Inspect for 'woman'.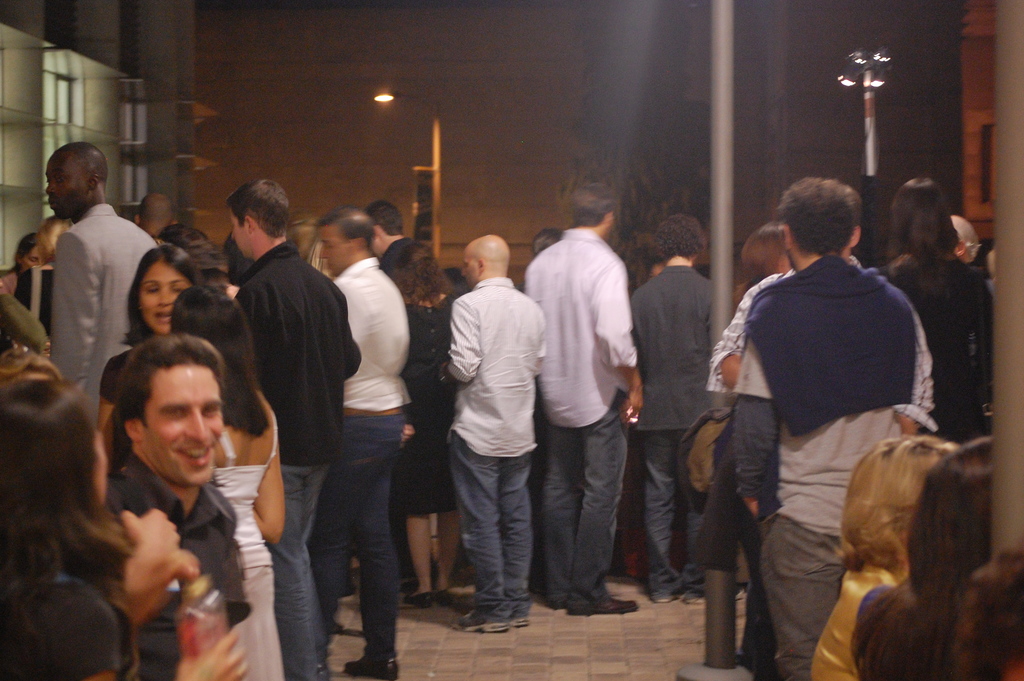
Inspection: left=879, top=170, right=995, bottom=441.
